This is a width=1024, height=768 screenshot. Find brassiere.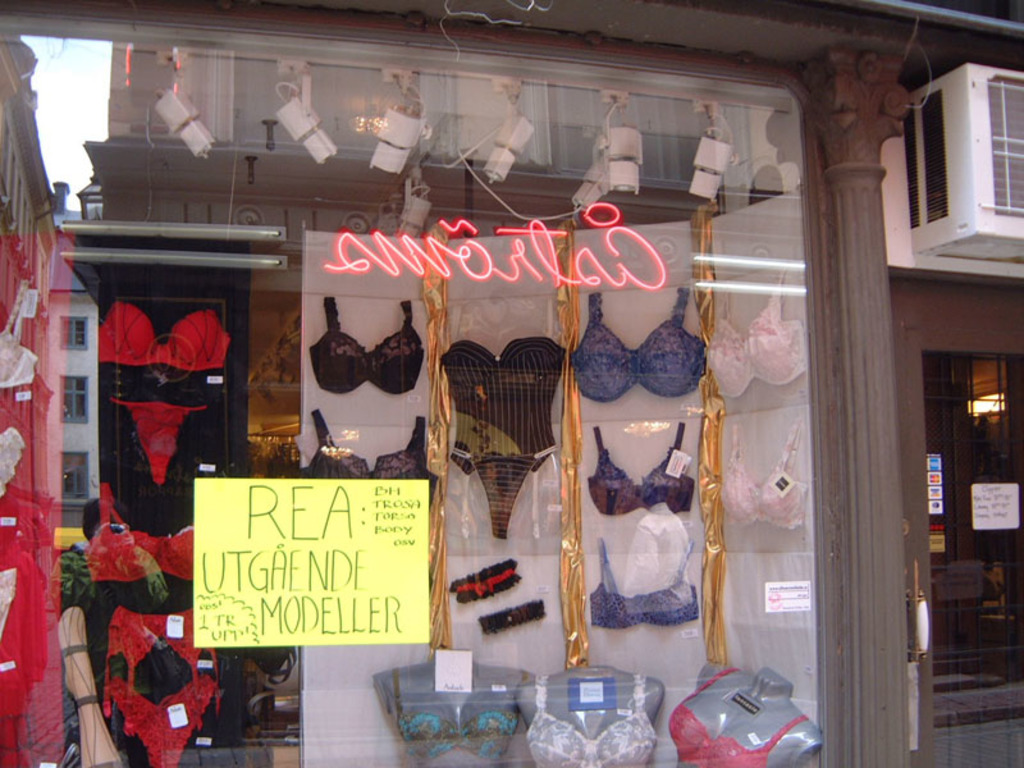
Bounding box: bbox=[86, 480, 189, 582].
